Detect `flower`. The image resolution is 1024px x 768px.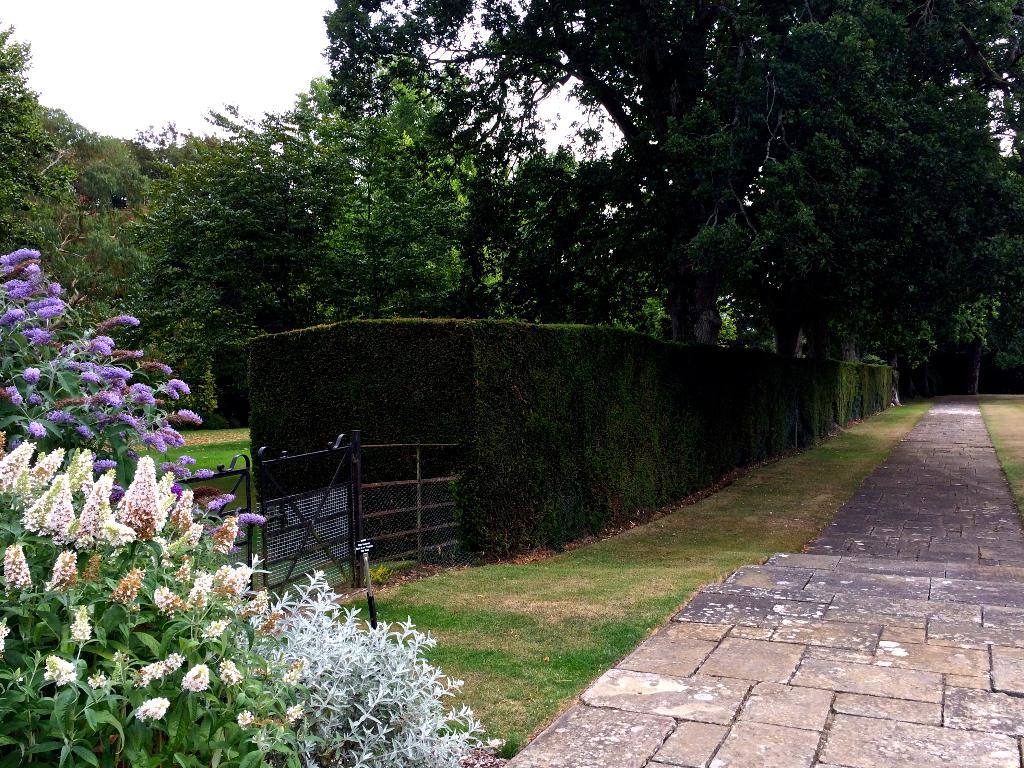
pyautogui.locateOnScreen(180, 663, 210, 688).
